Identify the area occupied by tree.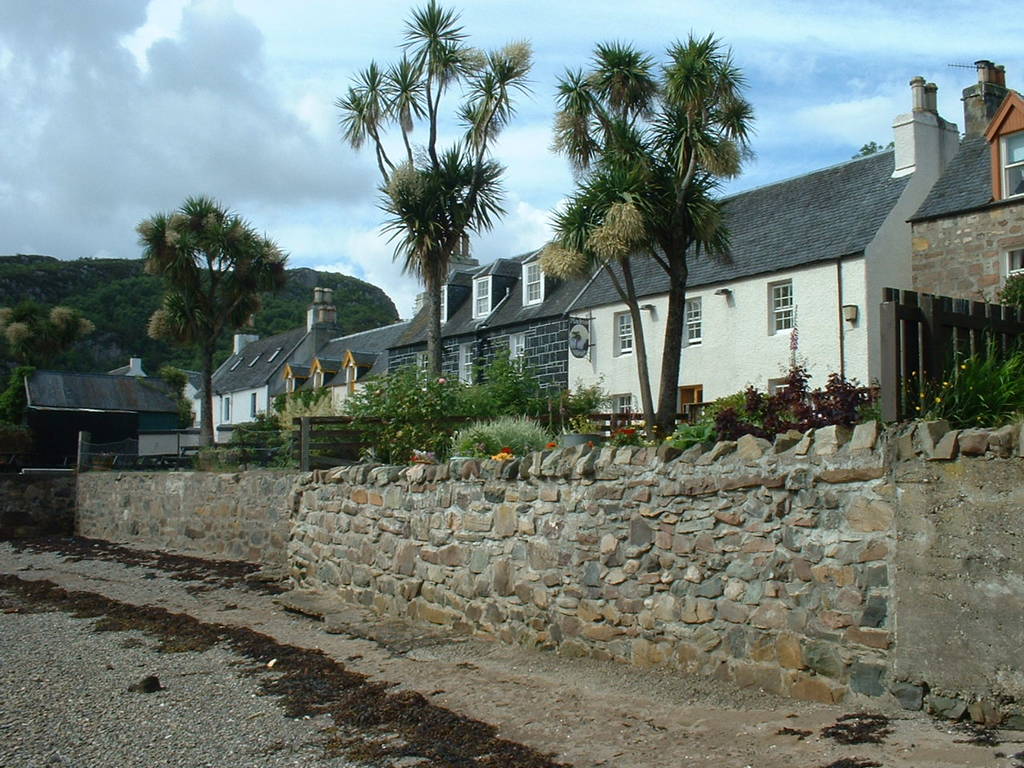
Area: crop(138, 198, 284, 446).
